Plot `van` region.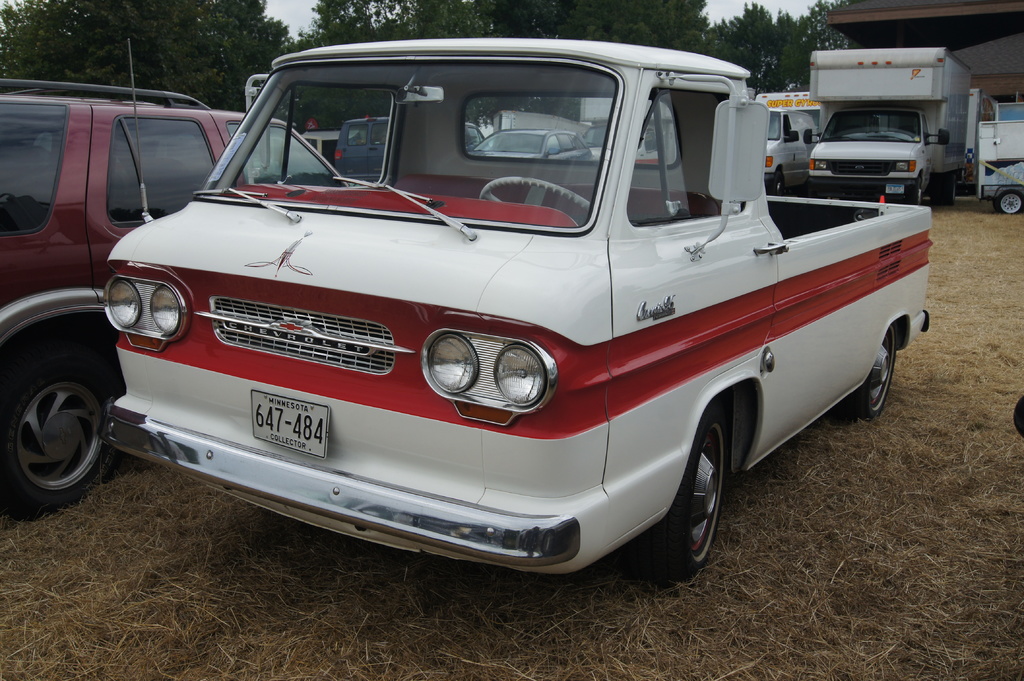
Plotted at box=[754, 91, 833, 196].
